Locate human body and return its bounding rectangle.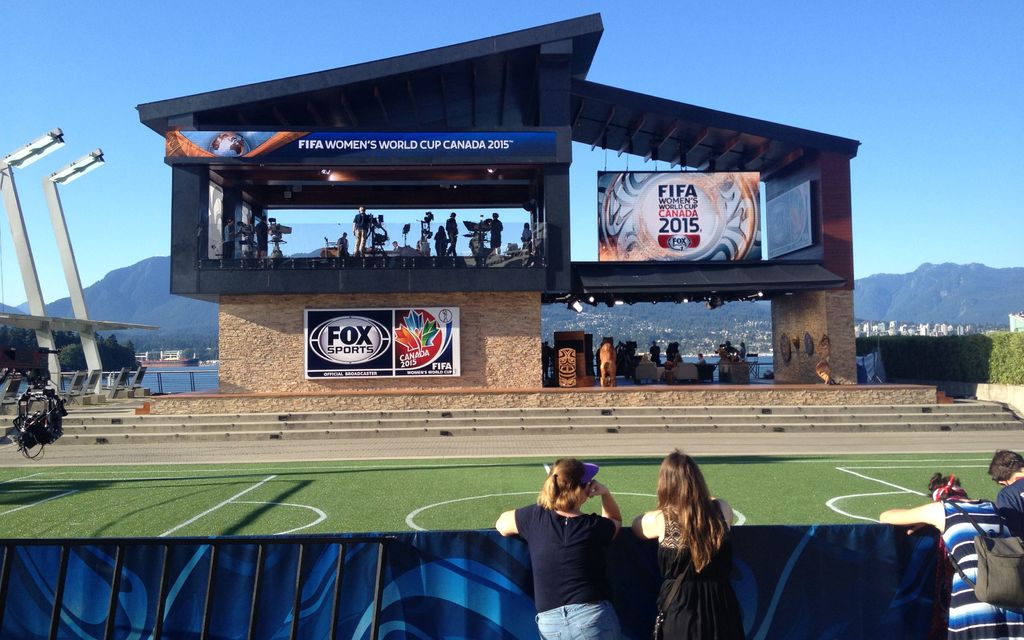
[335, 236, 348, 259].
